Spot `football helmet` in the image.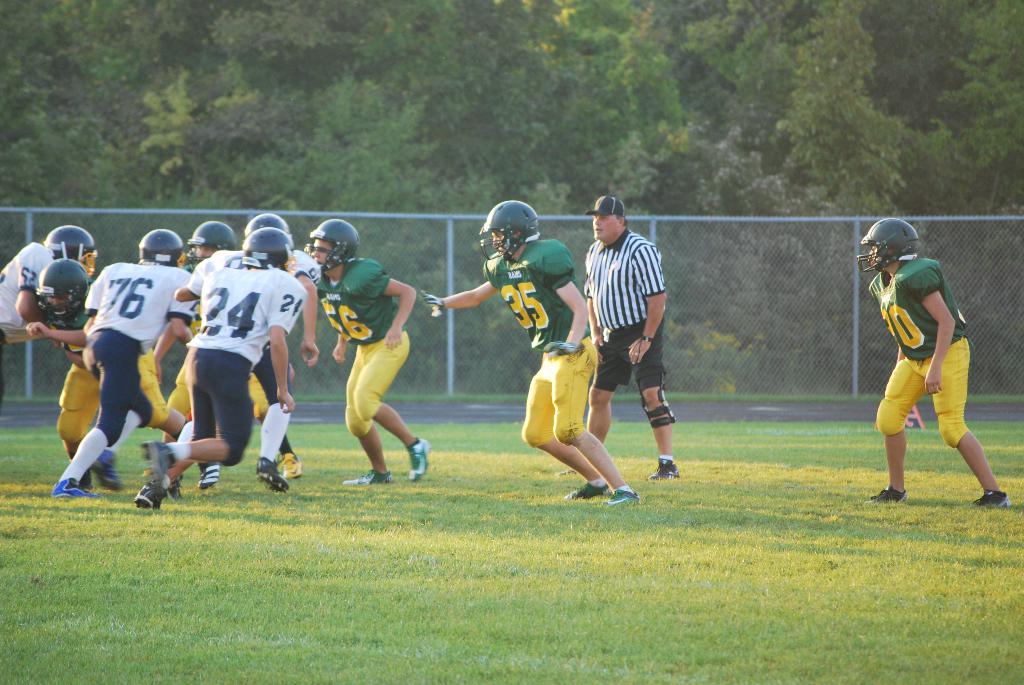
`football helmet` found at 186:219:244:264.
